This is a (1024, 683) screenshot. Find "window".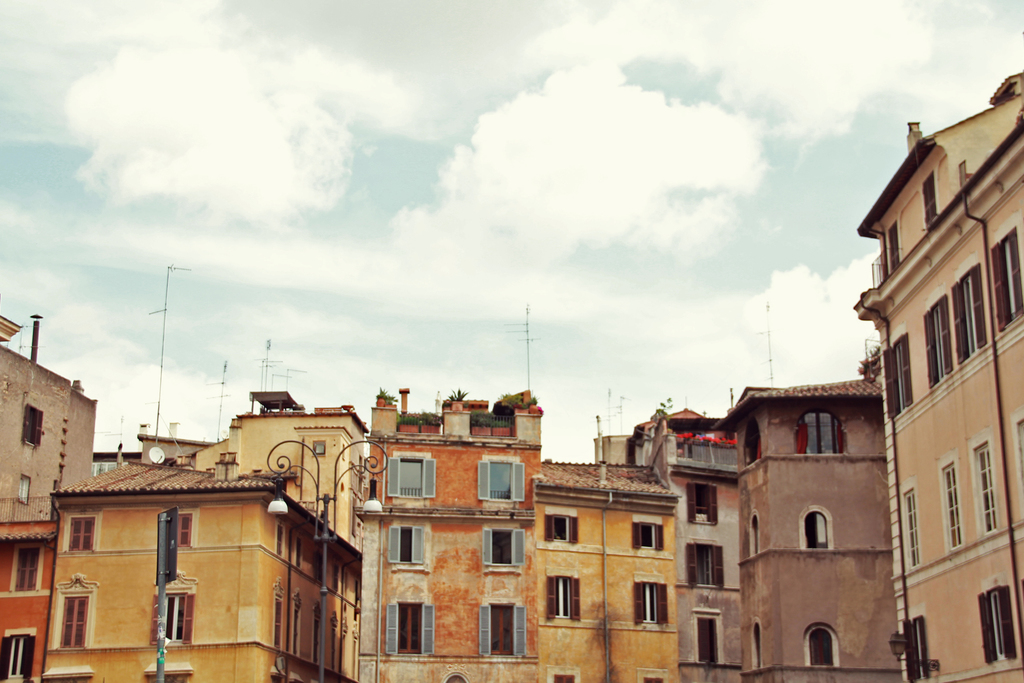
Bounding box: [551,676,575,682].
